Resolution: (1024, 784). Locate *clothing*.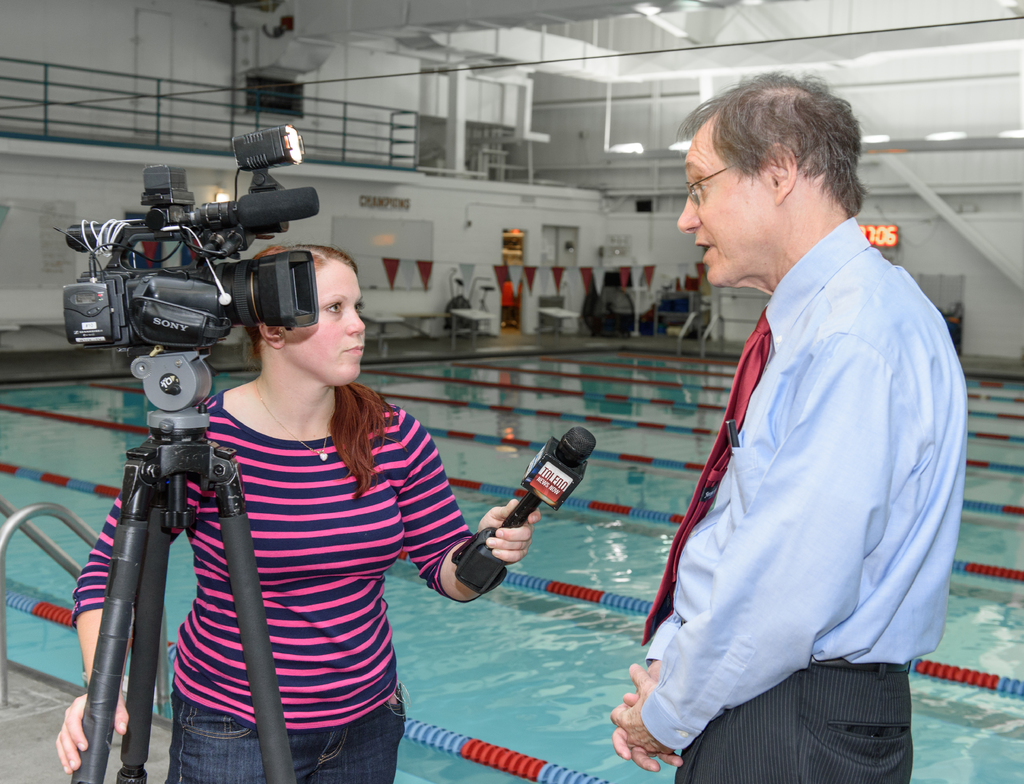
{"x1": 76, "y1": 385, "x2": 476, "y2": 783}.
